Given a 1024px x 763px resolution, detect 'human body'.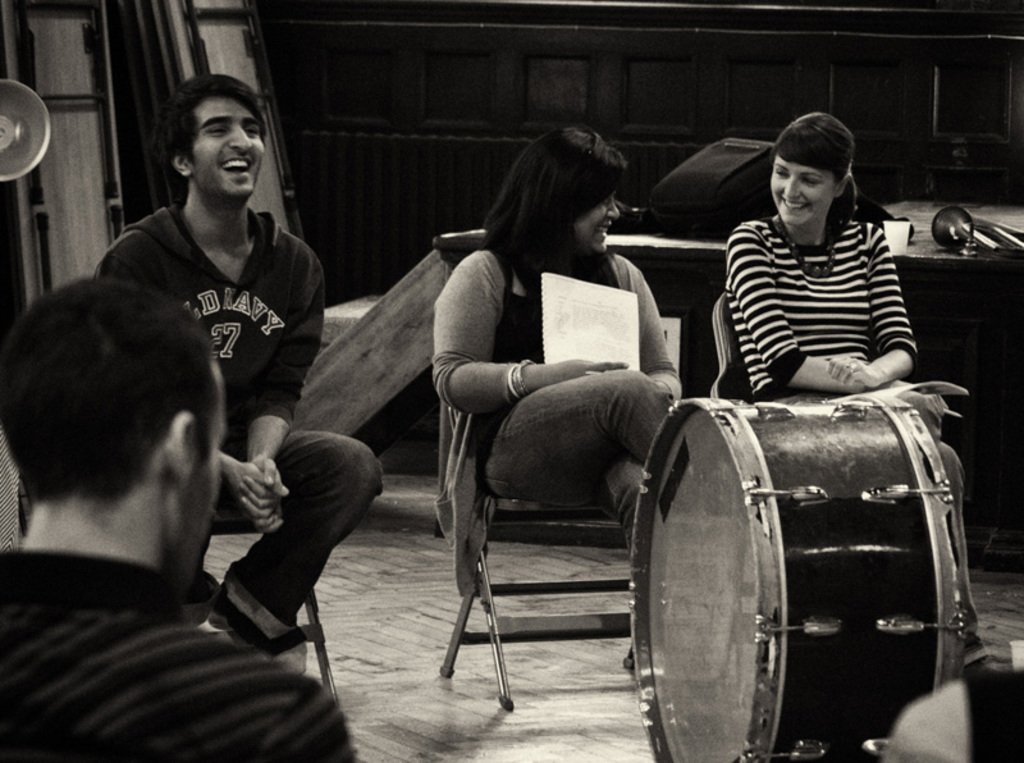
<box>4,552,362,762</box>.
